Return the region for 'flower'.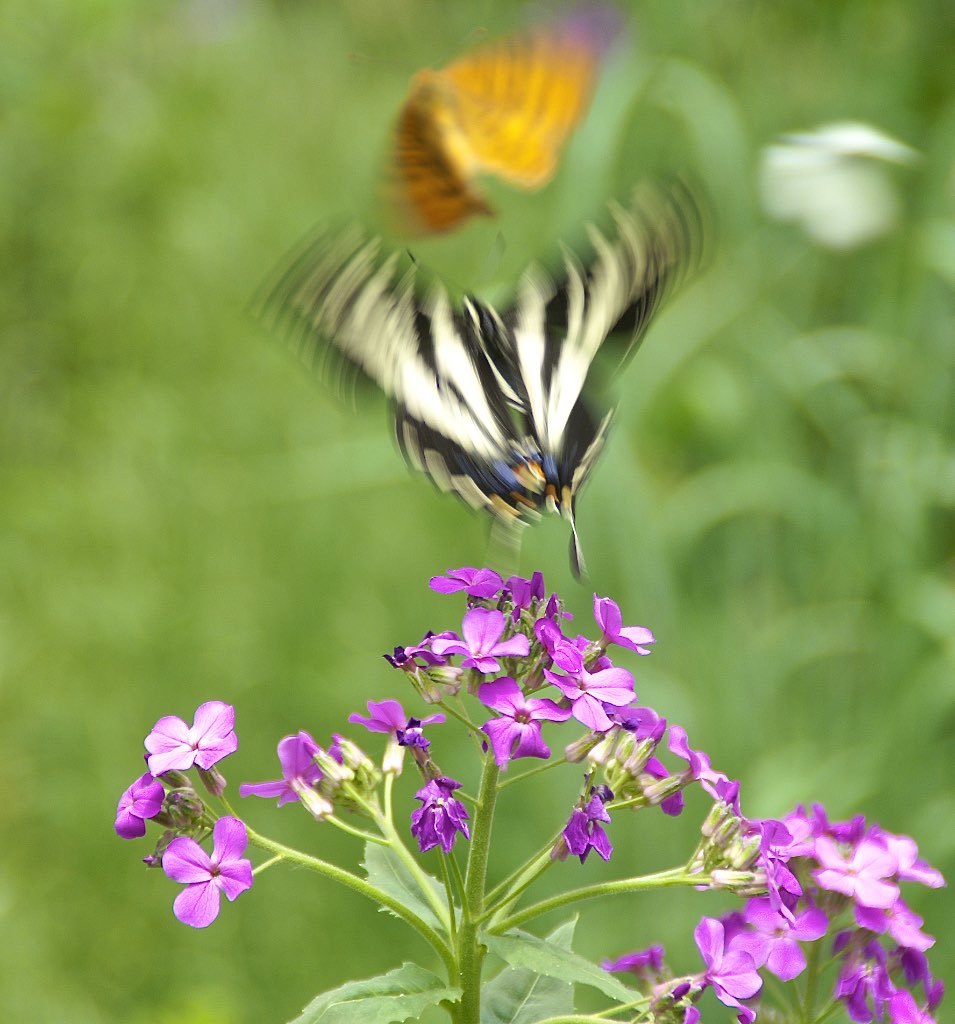
detection(709, 785, 920, 982).
